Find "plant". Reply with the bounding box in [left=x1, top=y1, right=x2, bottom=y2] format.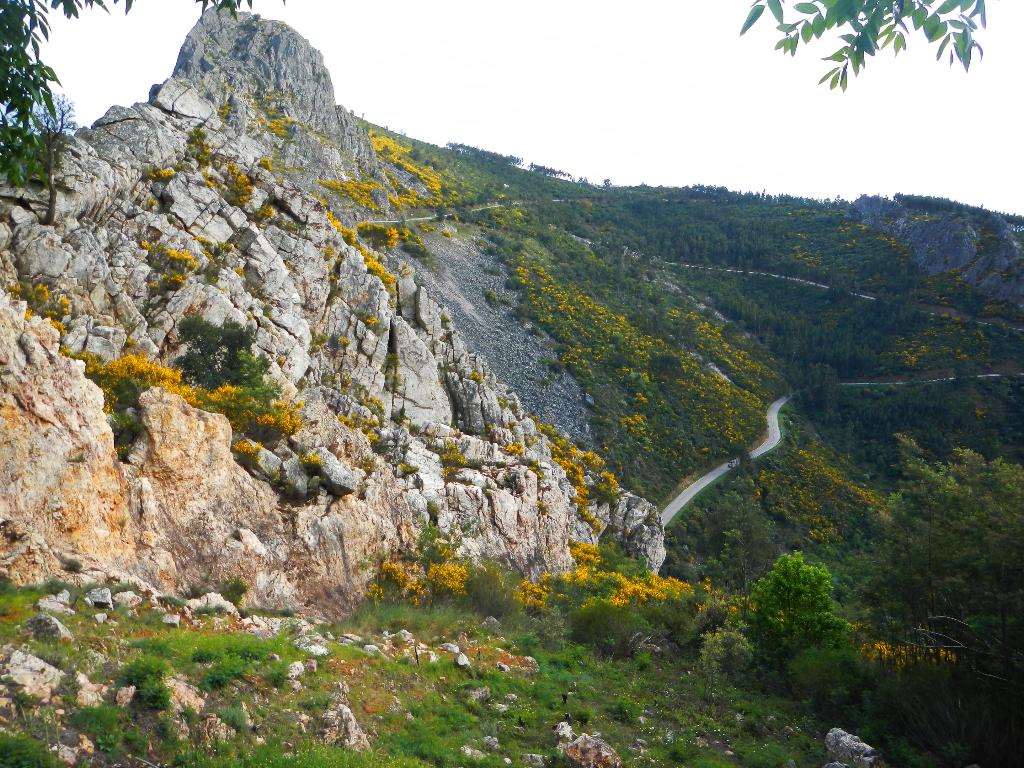
[left=401, top=458, right=419, bottom=474].
